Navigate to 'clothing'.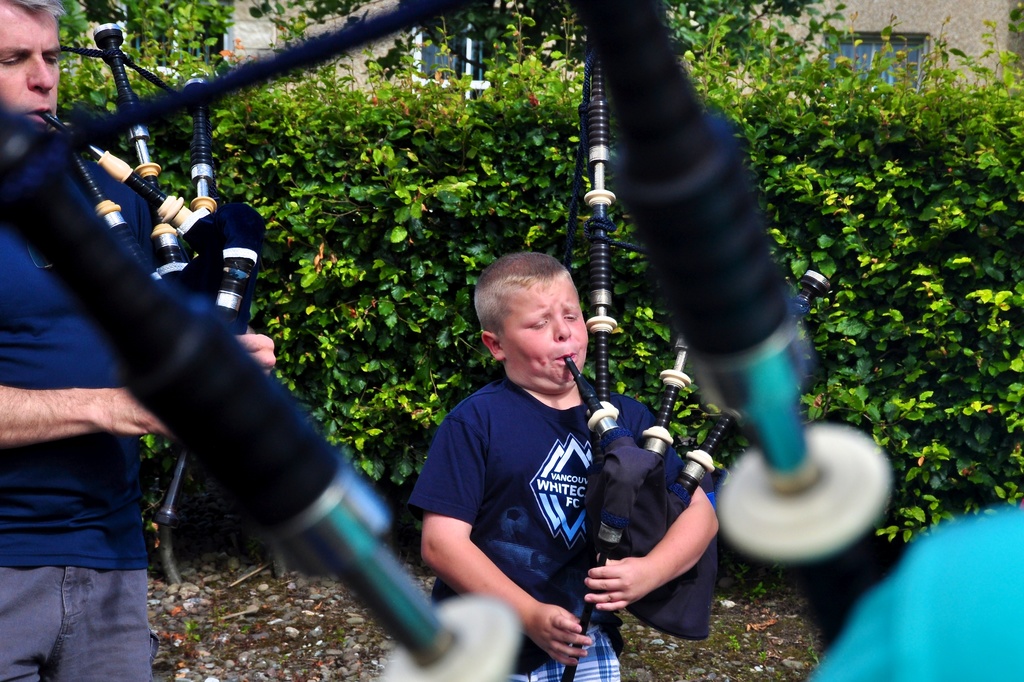
Navigation target: [x1=804, y1=504, x2=1023, y2=681].
